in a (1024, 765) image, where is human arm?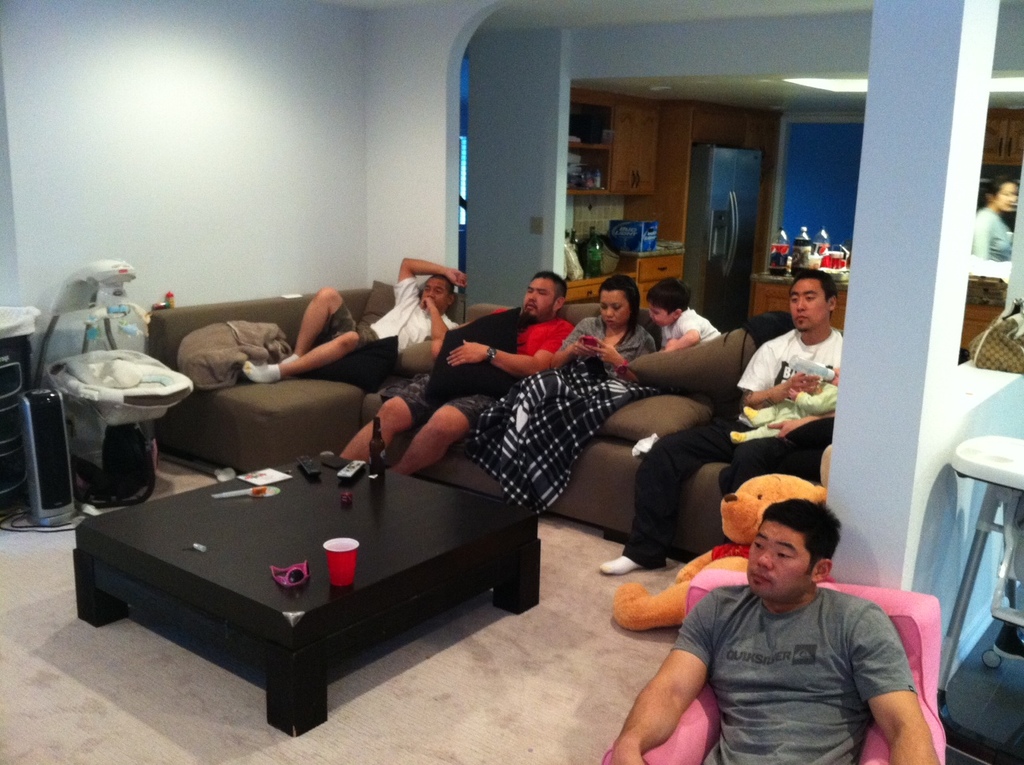
bbox=[732, 343, 818, 414].
